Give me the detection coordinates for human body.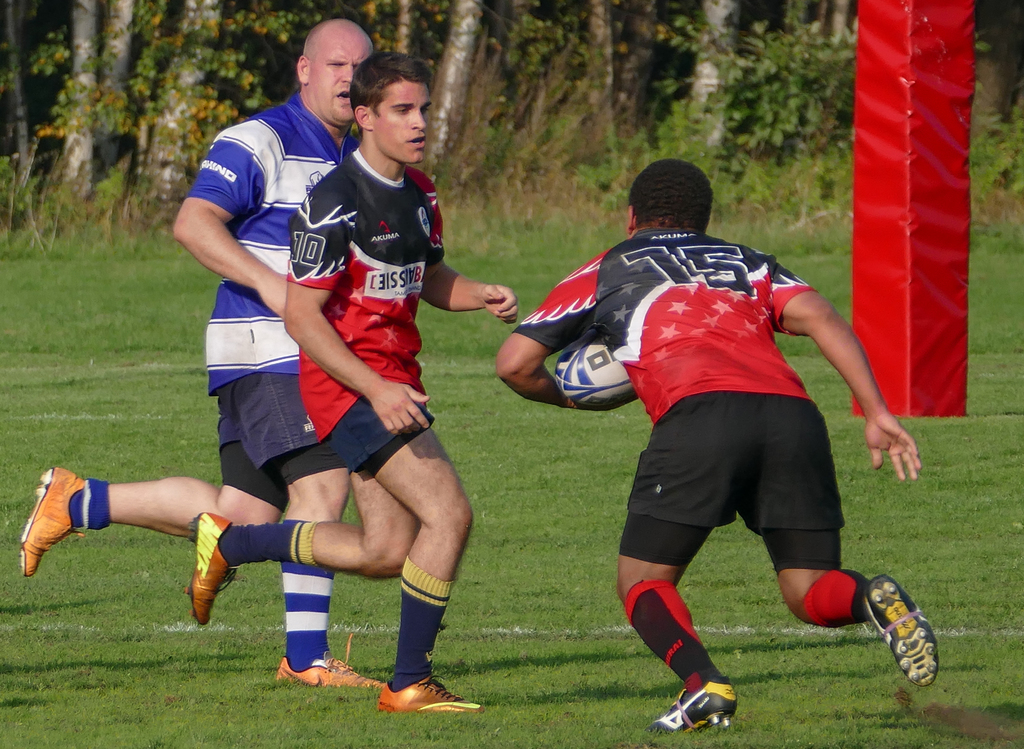
x1=22 y1=90 x2=383 y2=700.
